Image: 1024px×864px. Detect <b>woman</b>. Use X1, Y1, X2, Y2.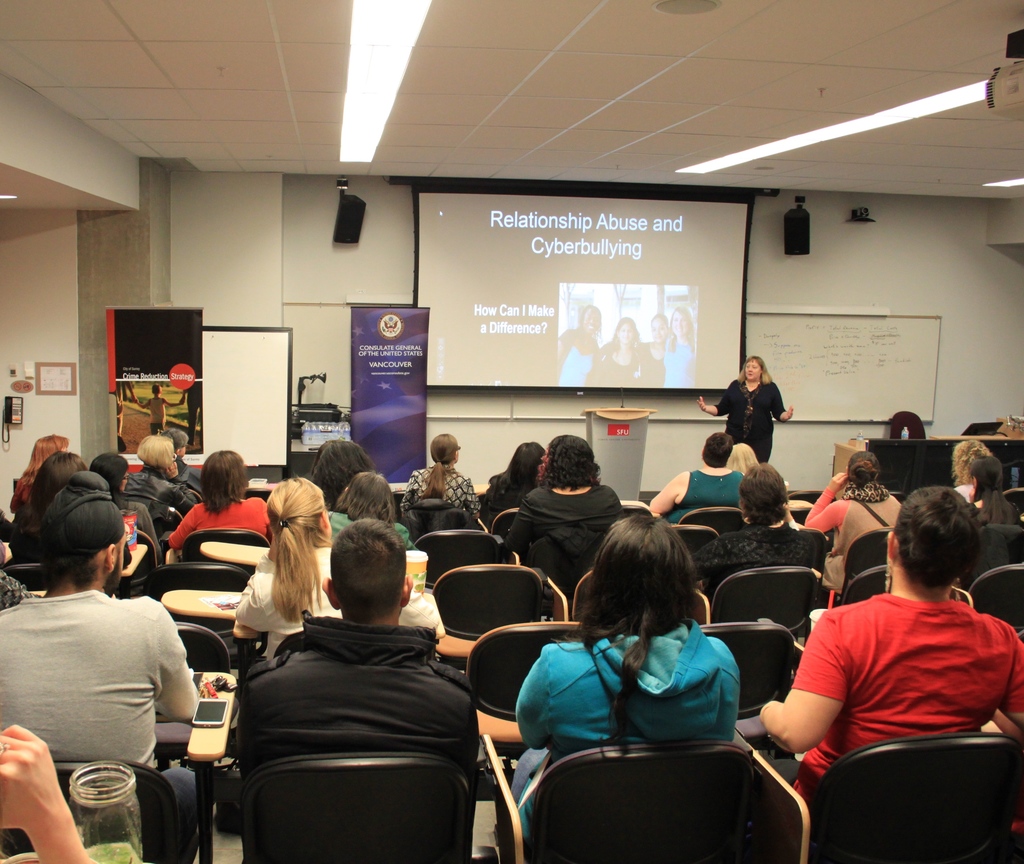
479, 441, 544, 534.
